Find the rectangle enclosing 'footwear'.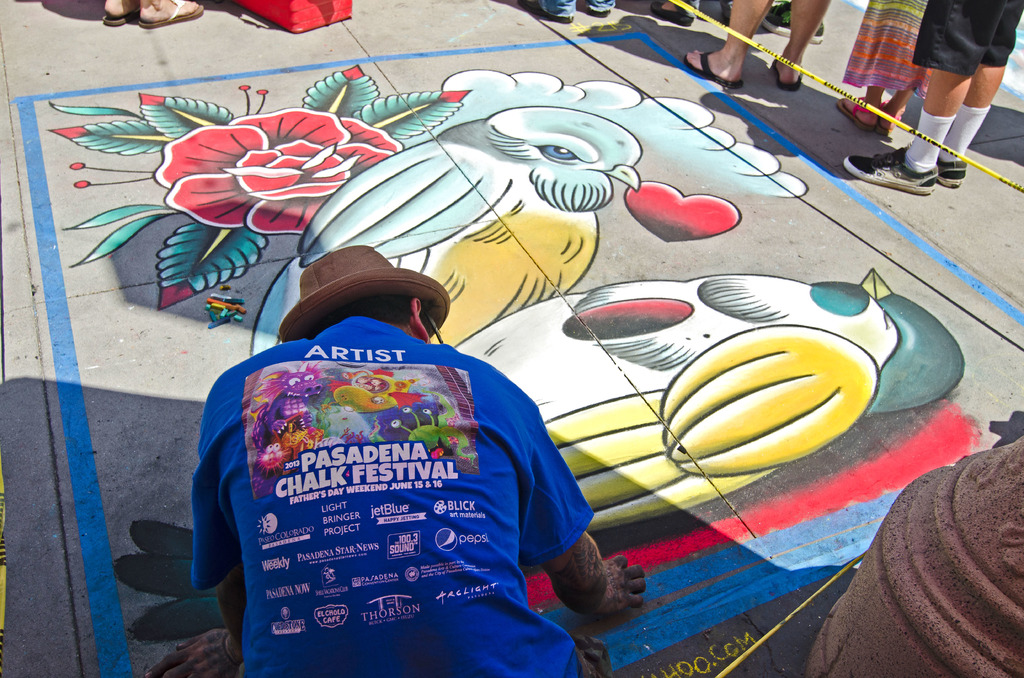
rect(813, 8, 826, 42).
